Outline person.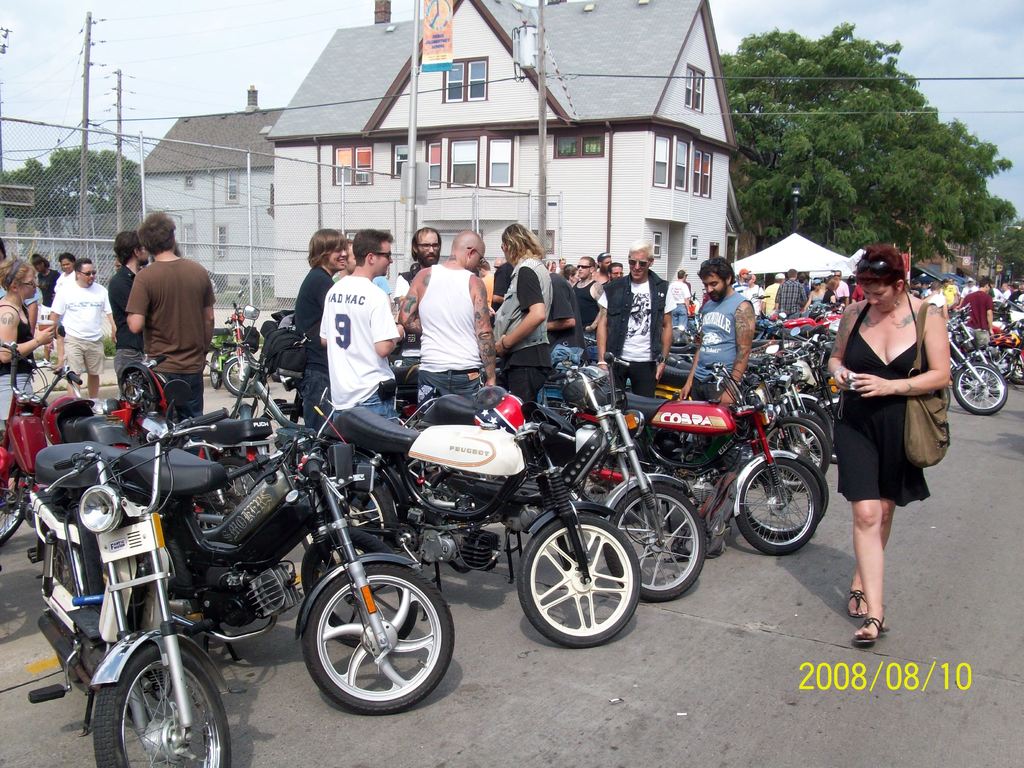
Outline: 125, 213, 215, 415.
